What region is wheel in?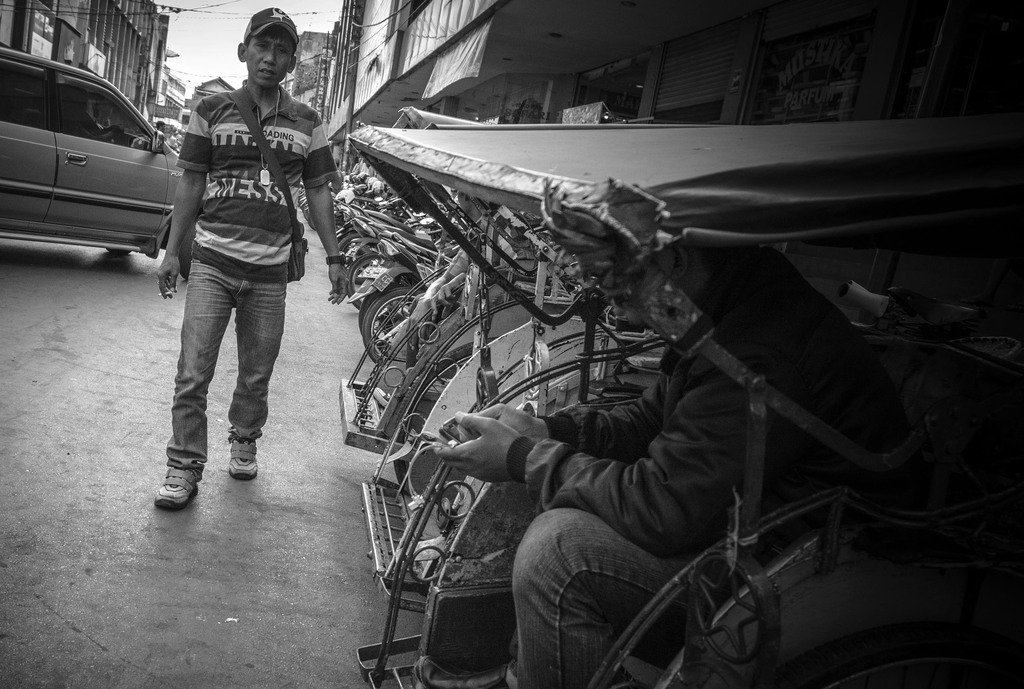
[x1=337, y1=234, x2=359, y2=250].
